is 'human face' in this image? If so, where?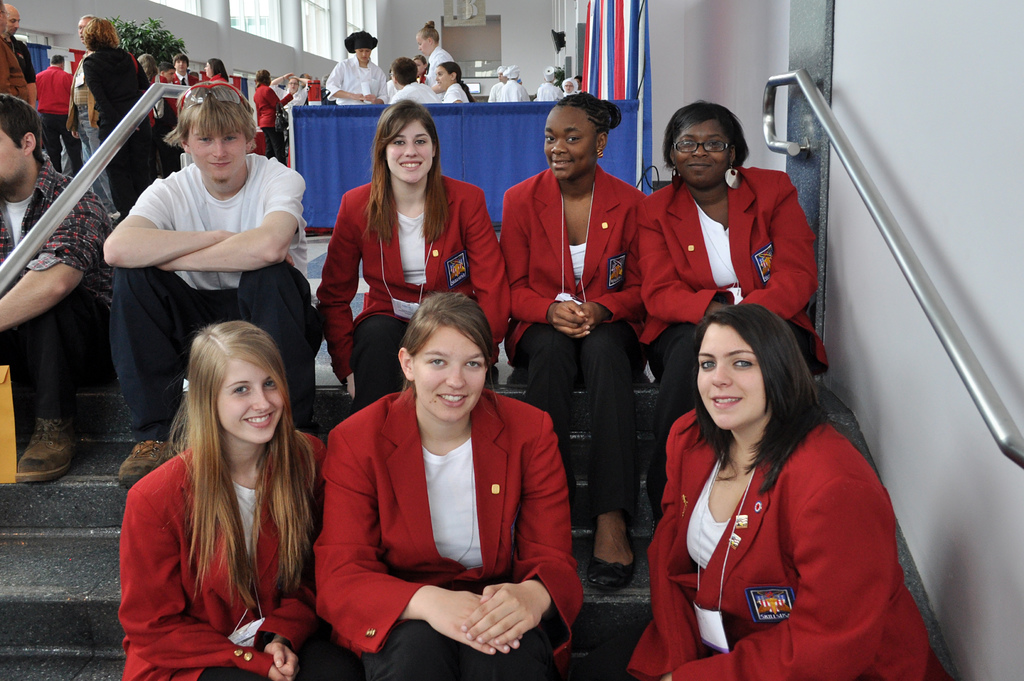
Yes, at box=[387, 120, 430, 188].
